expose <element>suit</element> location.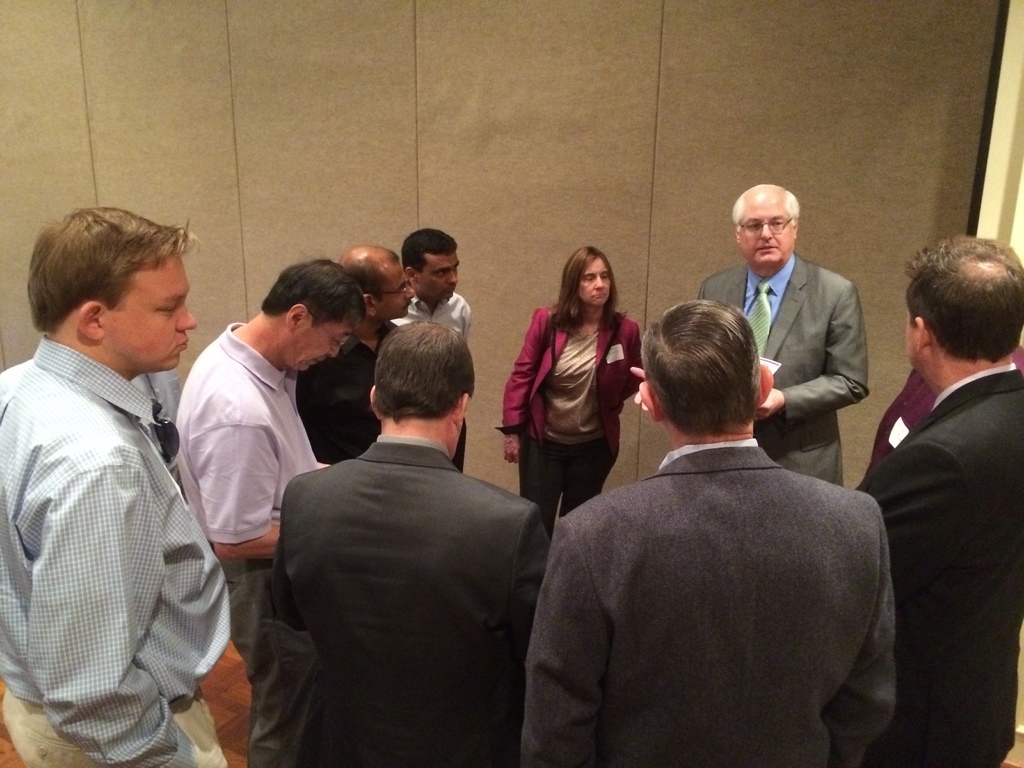
Exposed at <box>499,302,648,532</box>.
